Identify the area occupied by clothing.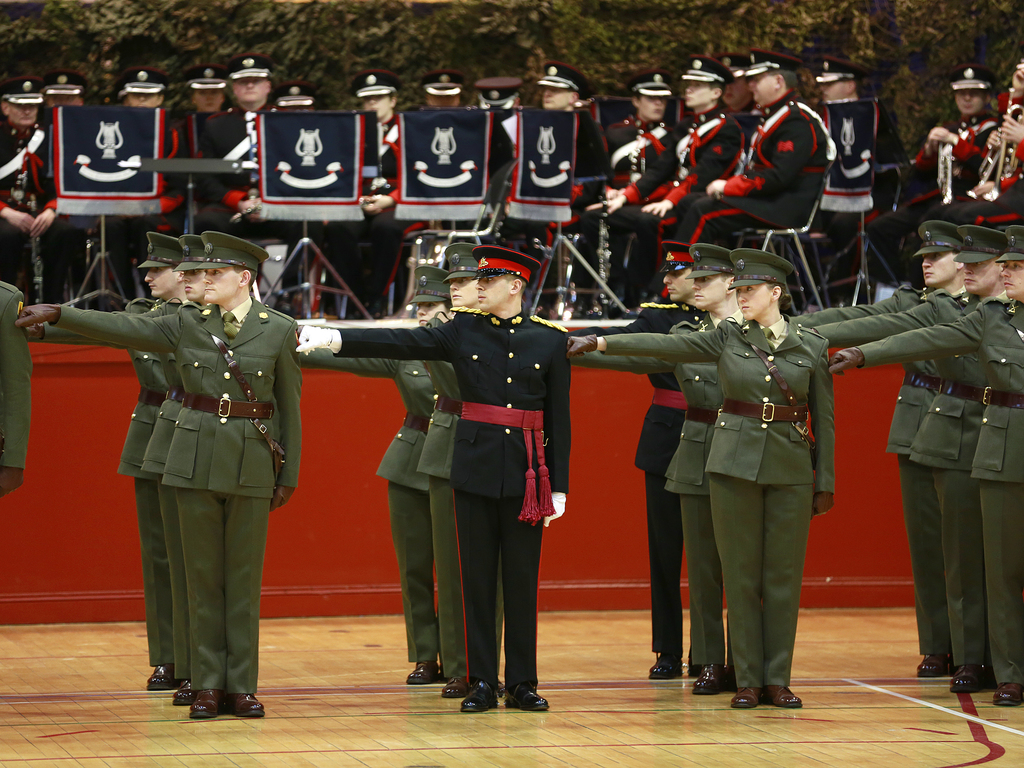
Area: bbox(637, 117, 735, 278).
